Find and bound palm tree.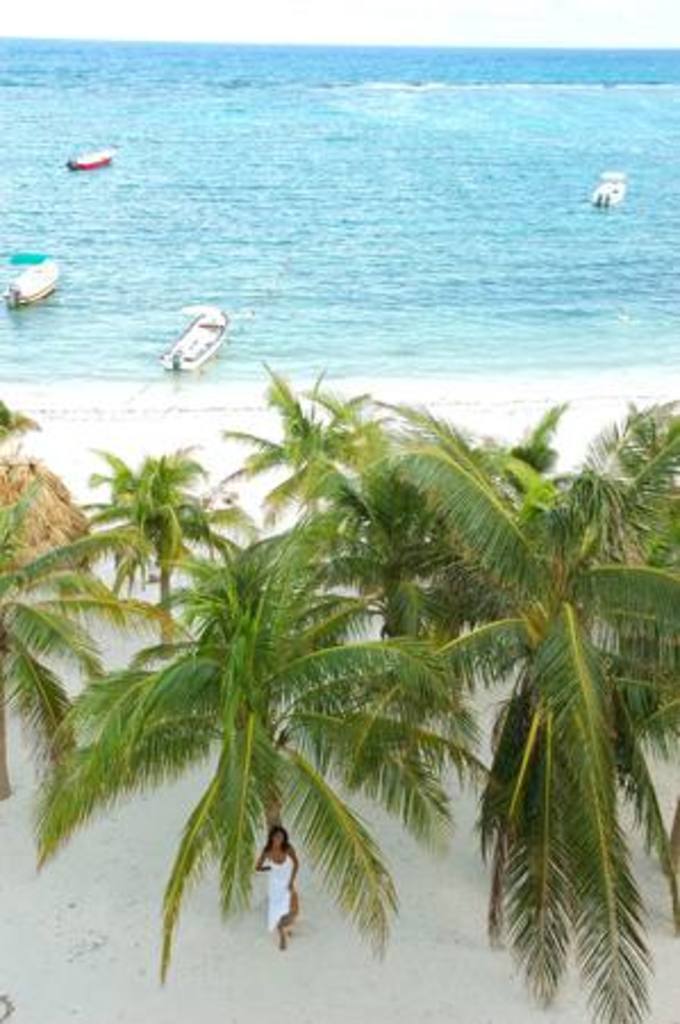
Bound: 430/444/678/994.
